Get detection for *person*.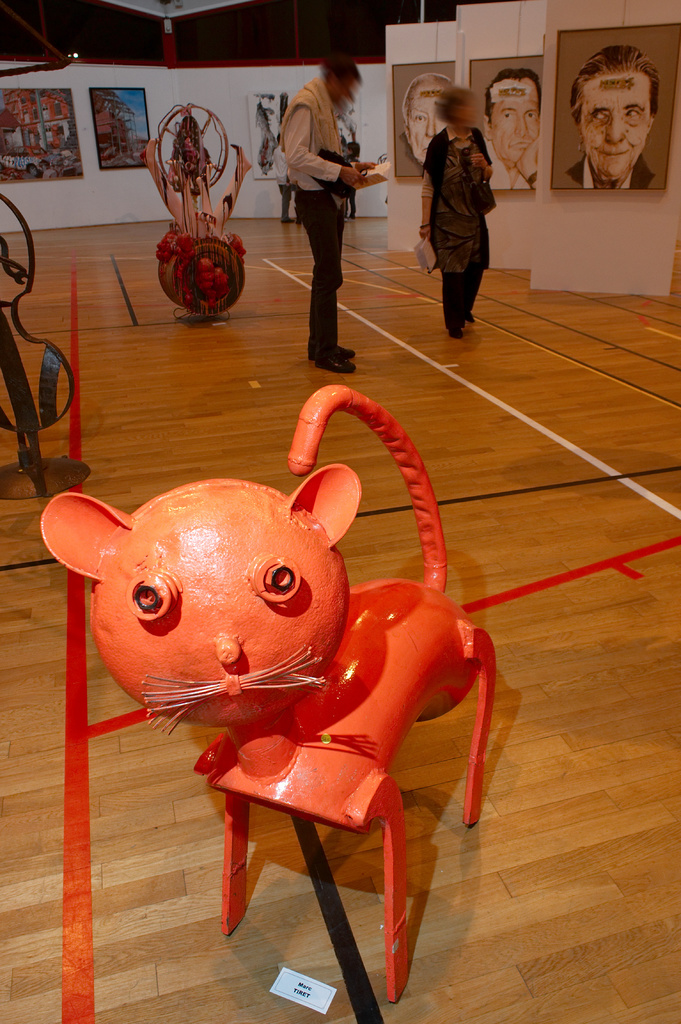
Detection: [559,40,660,187].
